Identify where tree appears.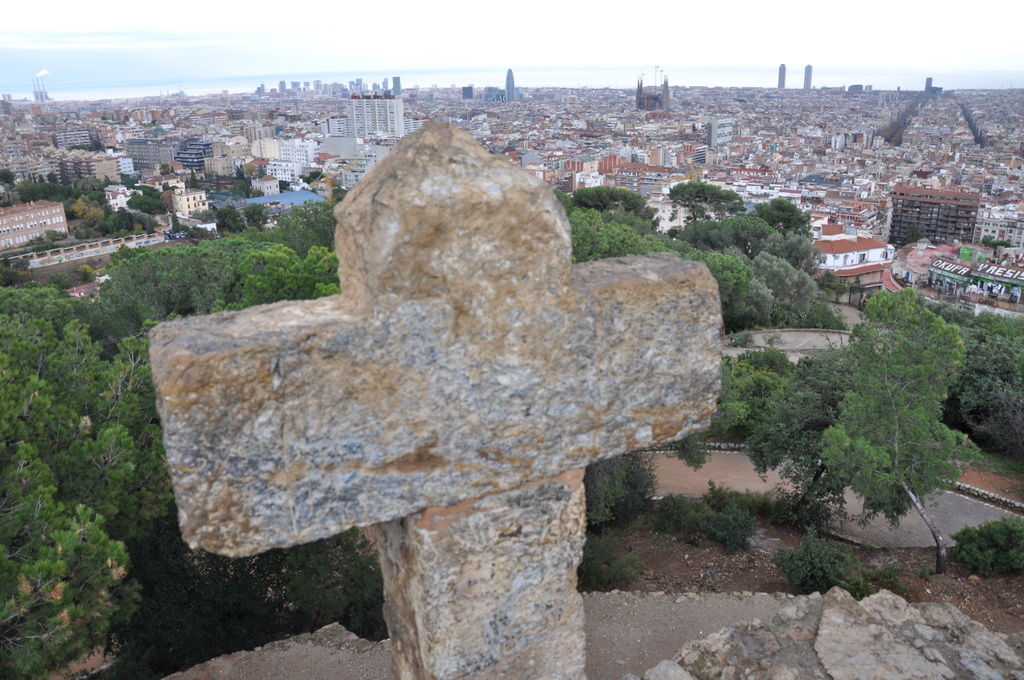
Appears at select_region(756, 198, 814, 239).
